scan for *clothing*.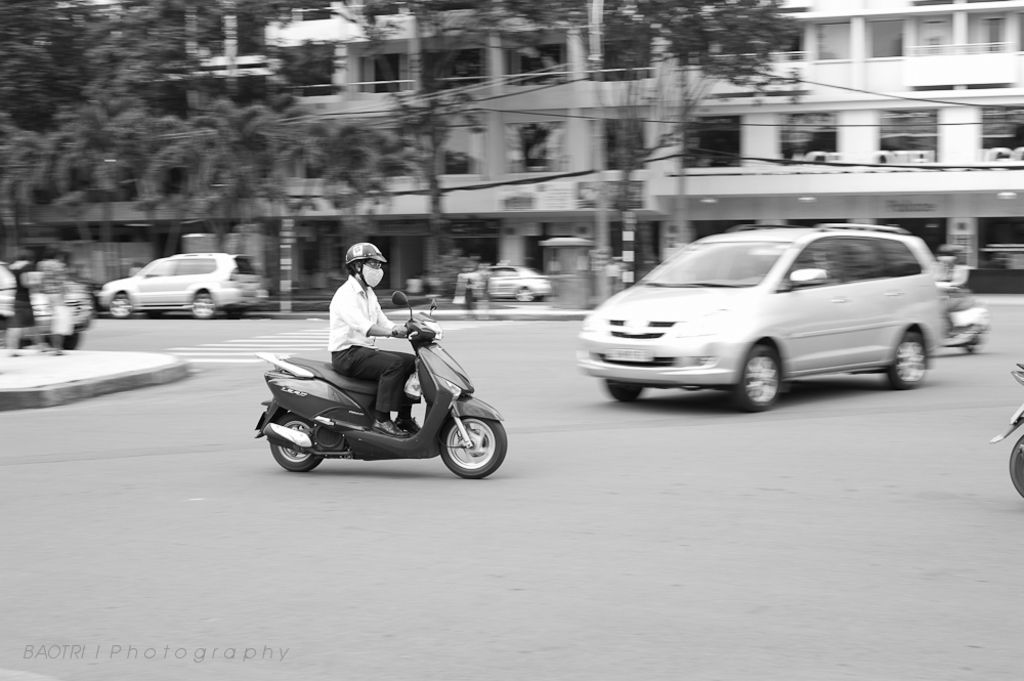
Scan result: {"x1": 328, "y1": 272, "x2": 416, "y2": 412}.
